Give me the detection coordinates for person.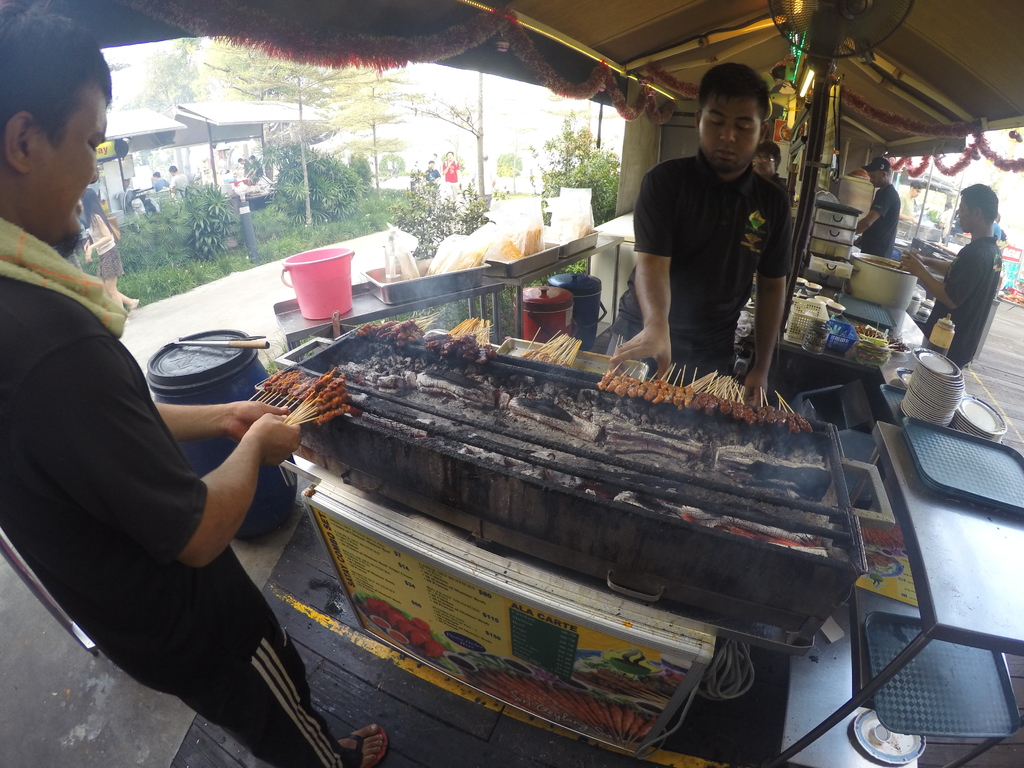
box=[855, 159, 902, 253].
